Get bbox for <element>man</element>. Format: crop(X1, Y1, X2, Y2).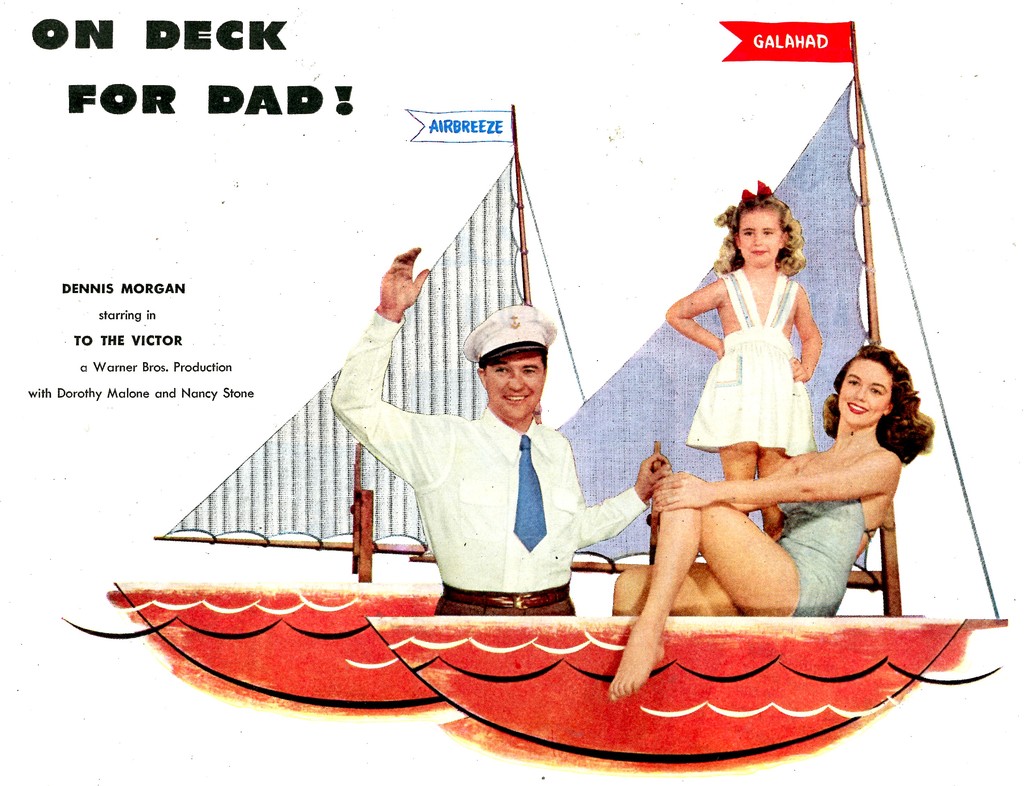
crop(317, 275, 620, 632).
